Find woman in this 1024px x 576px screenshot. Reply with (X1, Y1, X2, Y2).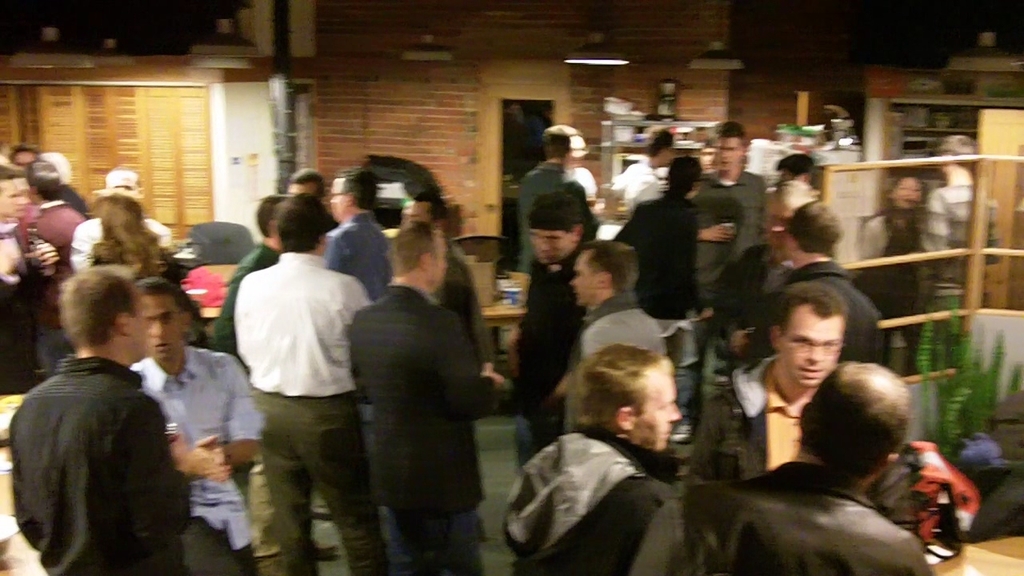
(854, 178, 924, 368).
